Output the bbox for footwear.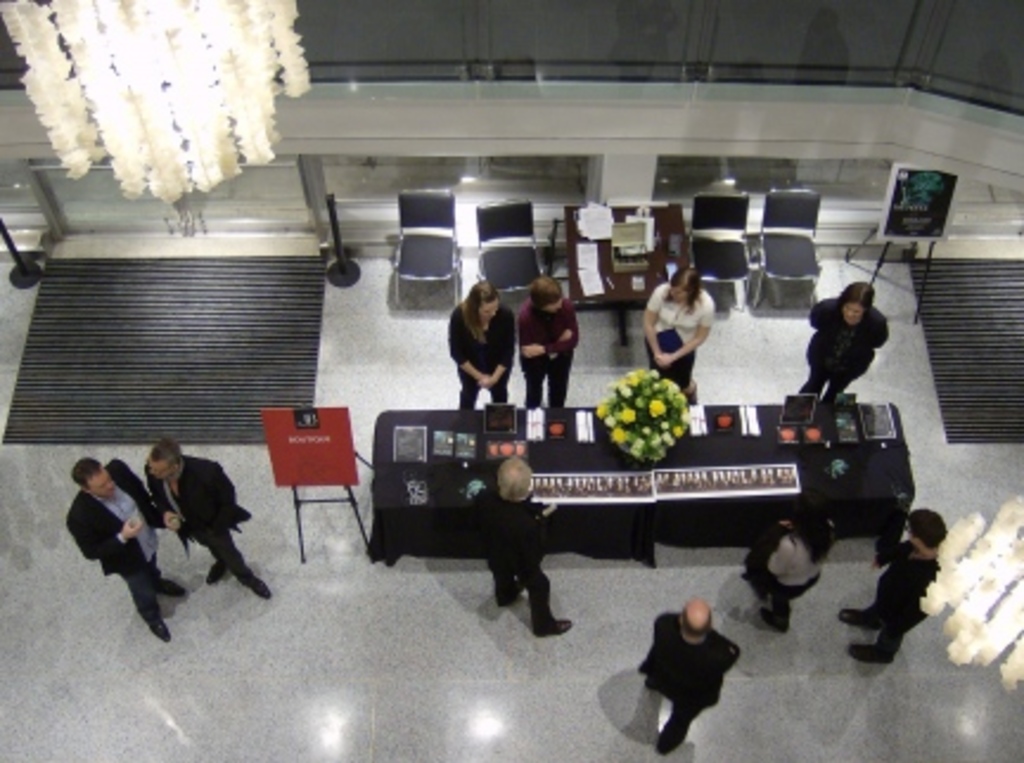
533,618,569,633.
